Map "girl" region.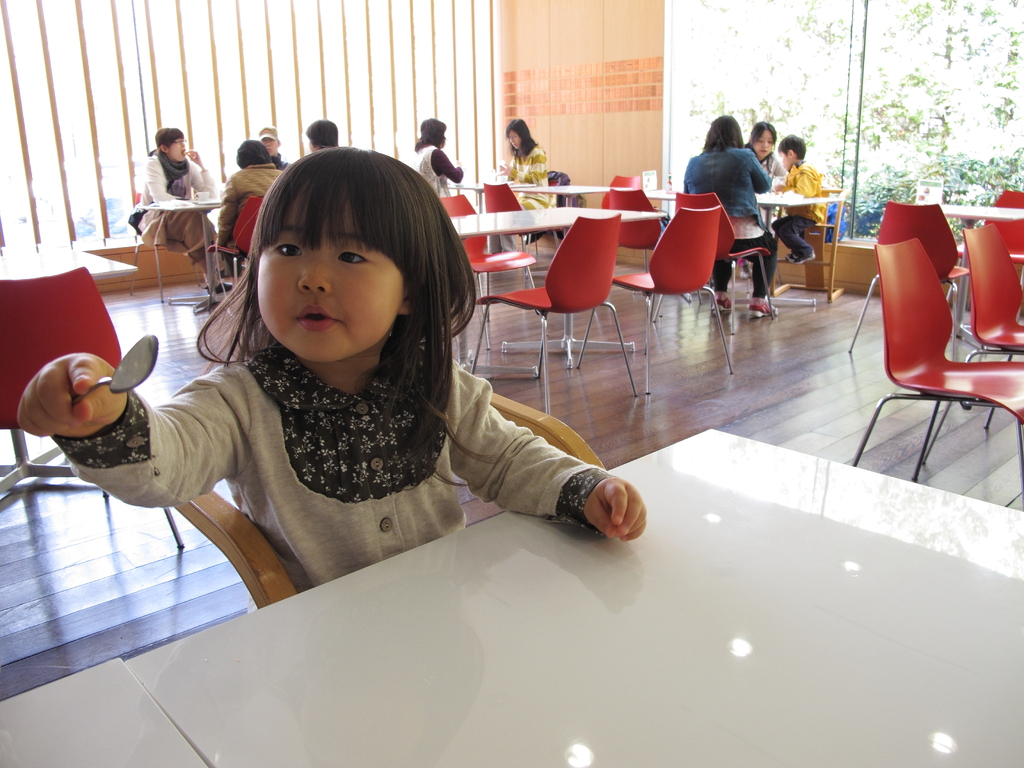
Mapped to (x1=499, y1=105, x2=554, y2=220).
